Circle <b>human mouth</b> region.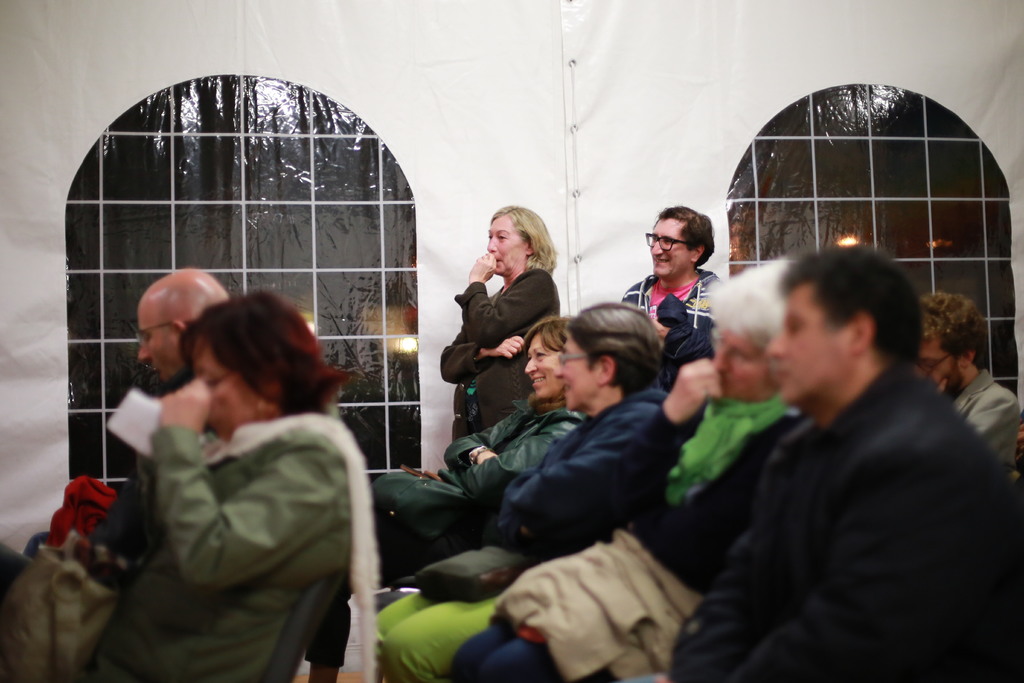
Region: rect(652, 261, 671, 267).
